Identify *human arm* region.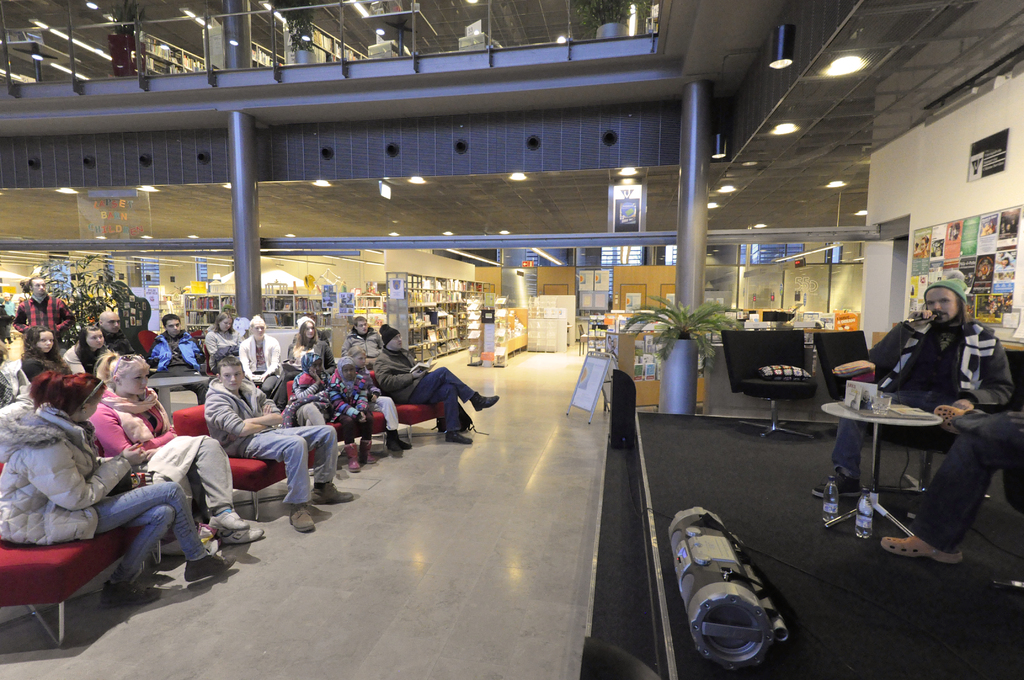
Region: BBox(346, 337, 351, 344).
